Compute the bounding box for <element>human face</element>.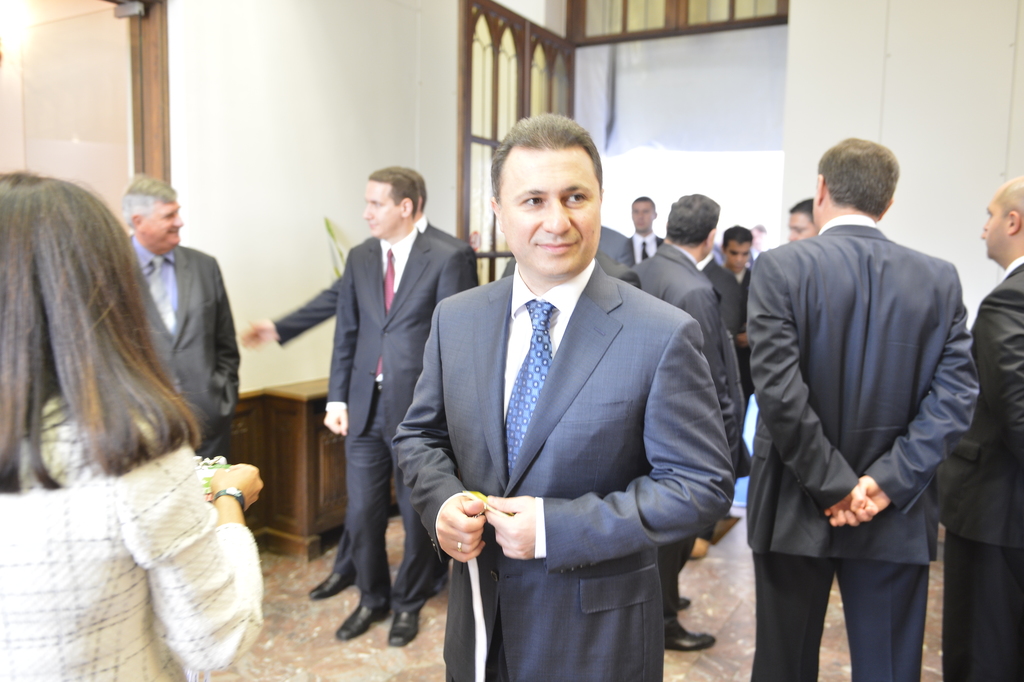
[x1=630, y1=200, x2=652, y2=235].
